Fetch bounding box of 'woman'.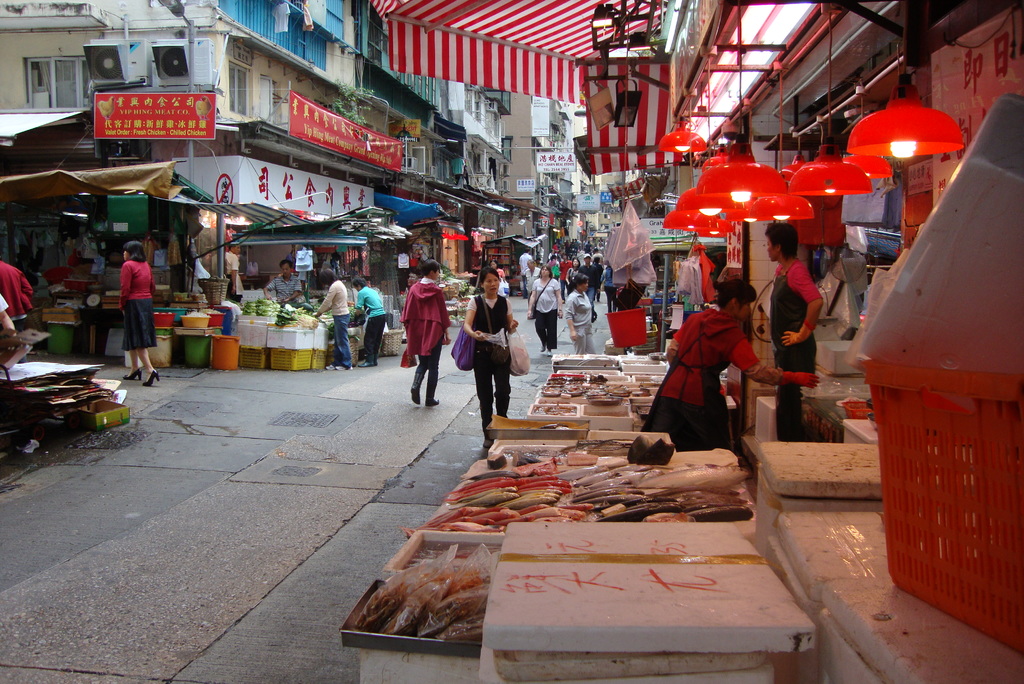
Bbox: [526, 265, 560, 357].
